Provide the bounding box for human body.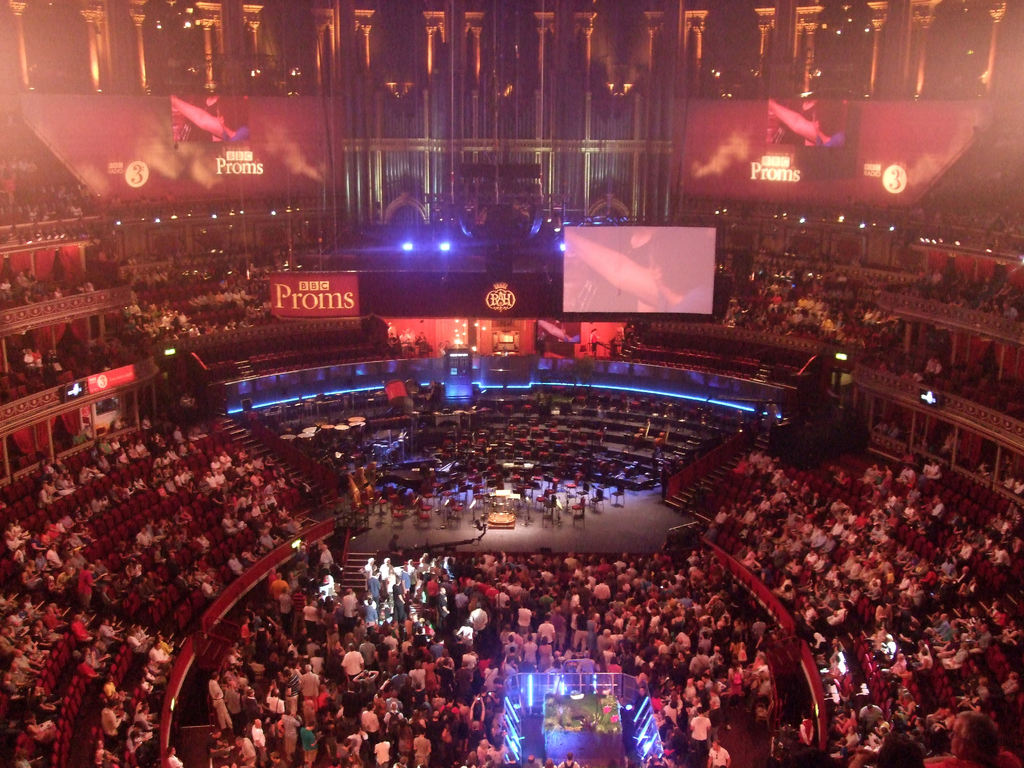
BBox(228, 679, 236, 725).
